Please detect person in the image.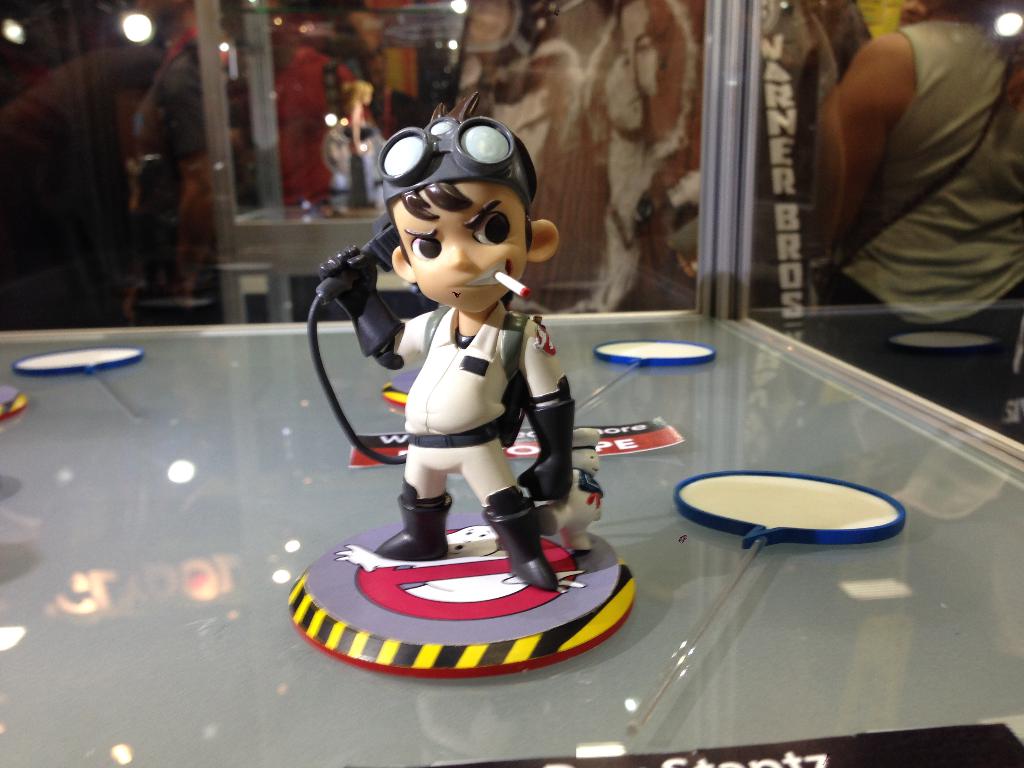
(left=556, top=426, right=606, bottom=550).
